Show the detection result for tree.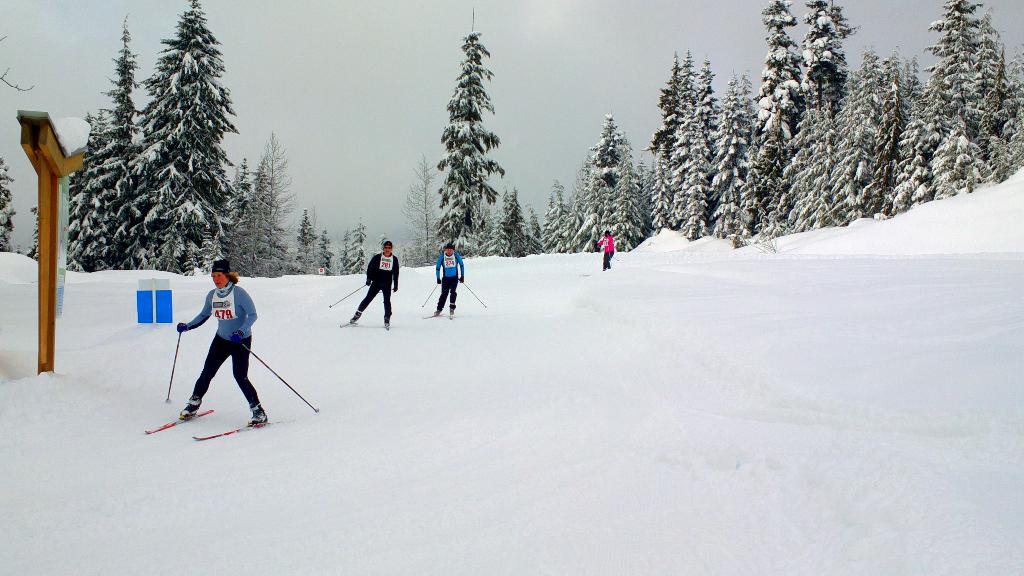
Rect(251, 129, 298, 278).
